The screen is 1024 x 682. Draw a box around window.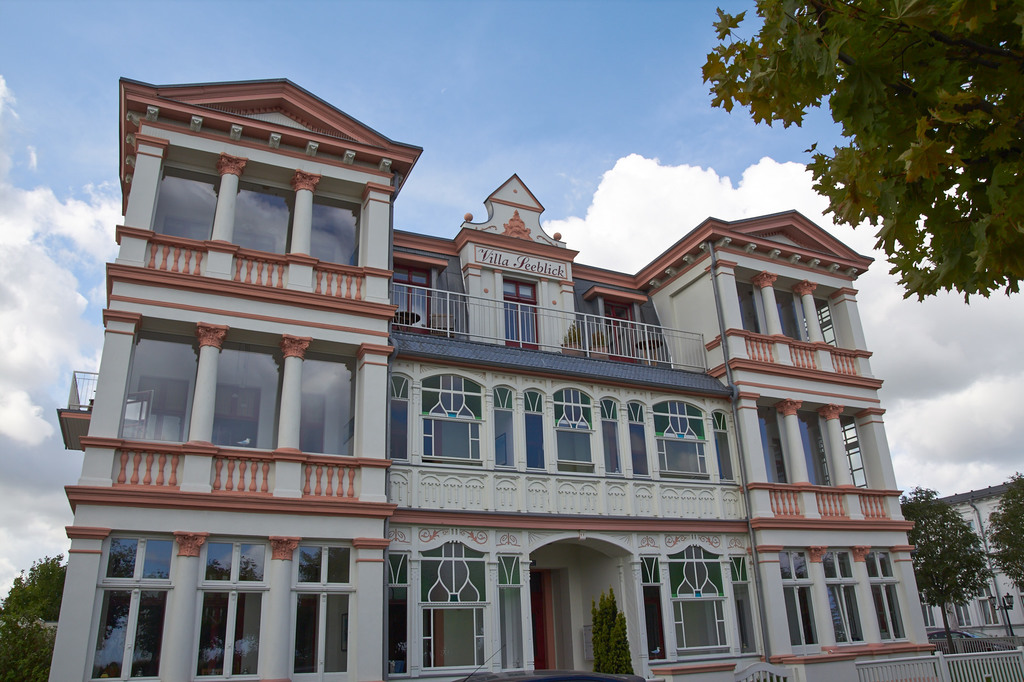
(x1=84, y1=530, x2=173, y2=681).
